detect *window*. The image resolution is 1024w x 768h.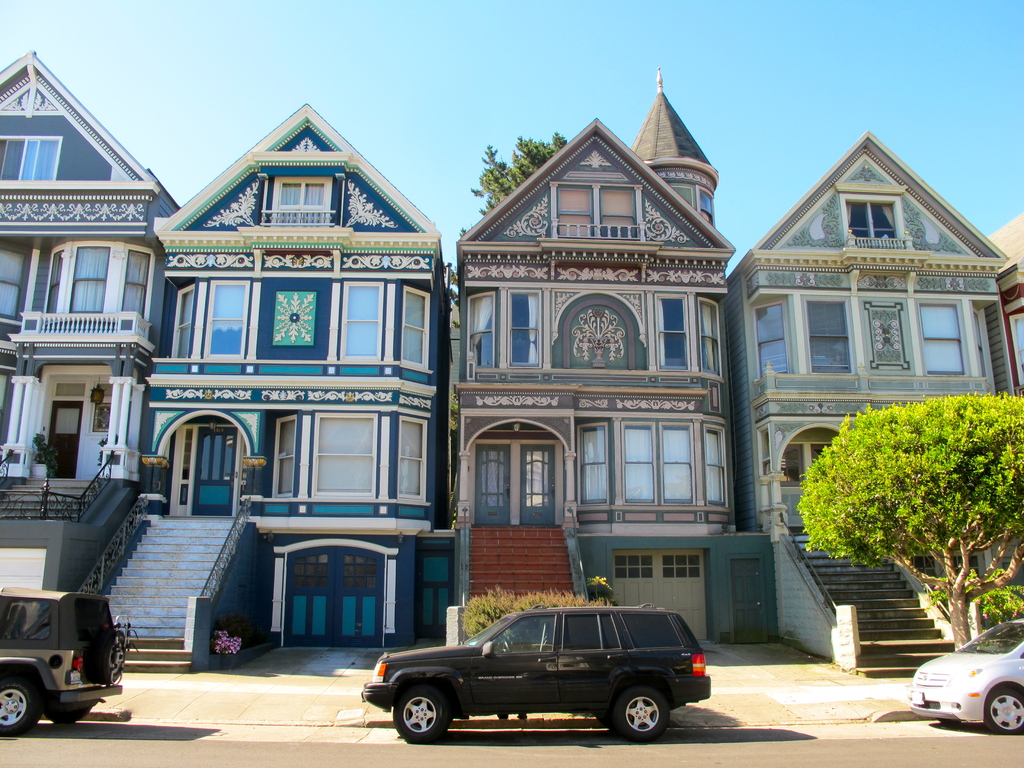
<region>582, 424, 611, 509</region>.
